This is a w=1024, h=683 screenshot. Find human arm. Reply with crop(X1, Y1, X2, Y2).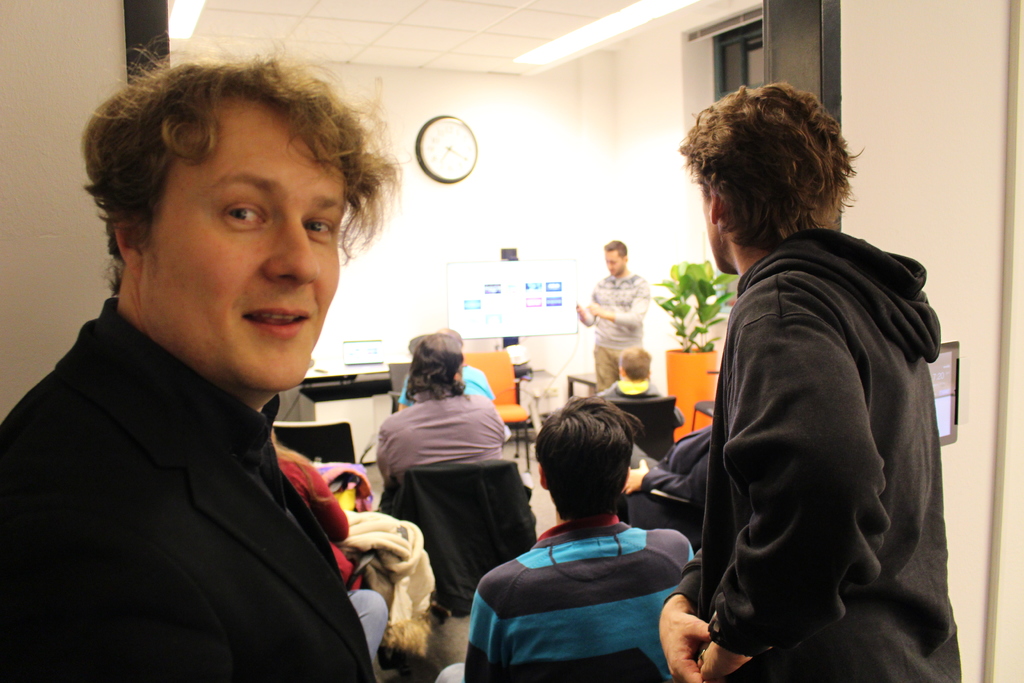
crop(572, 272, 605, 330).
